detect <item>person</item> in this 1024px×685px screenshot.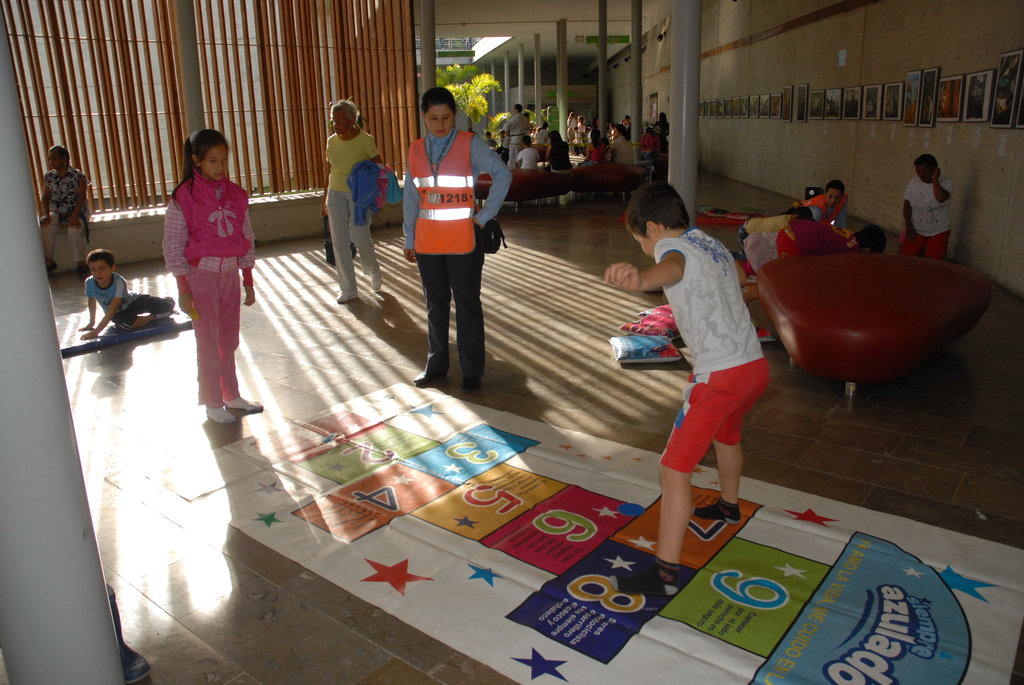
Detection: detection(81, 244, 172, 340).
